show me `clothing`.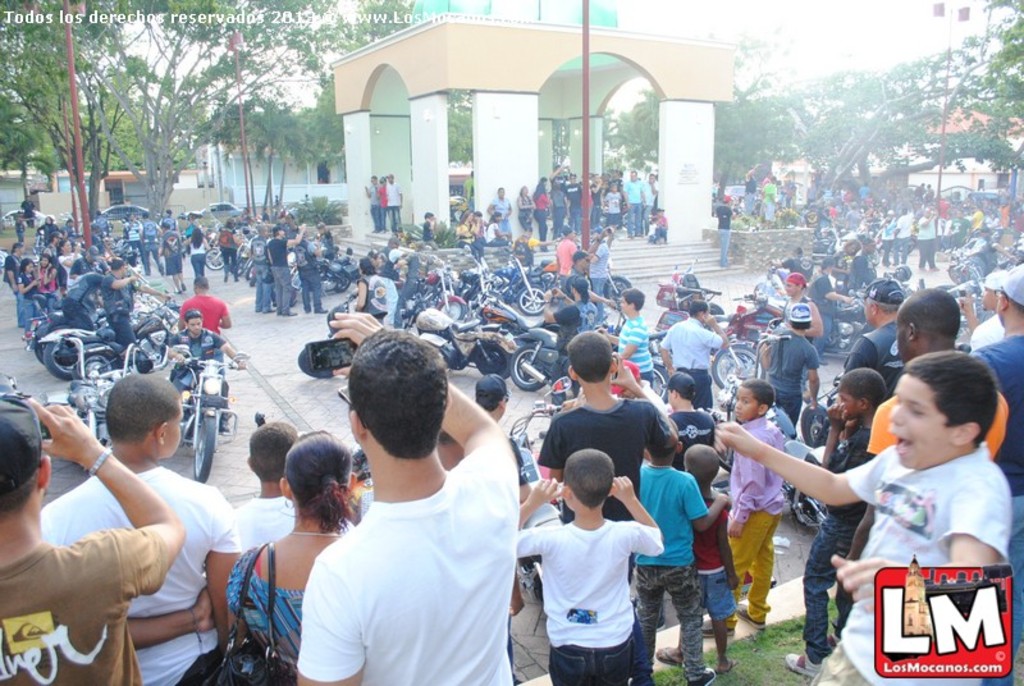
`clothing` is here: 38 465 239 685.
